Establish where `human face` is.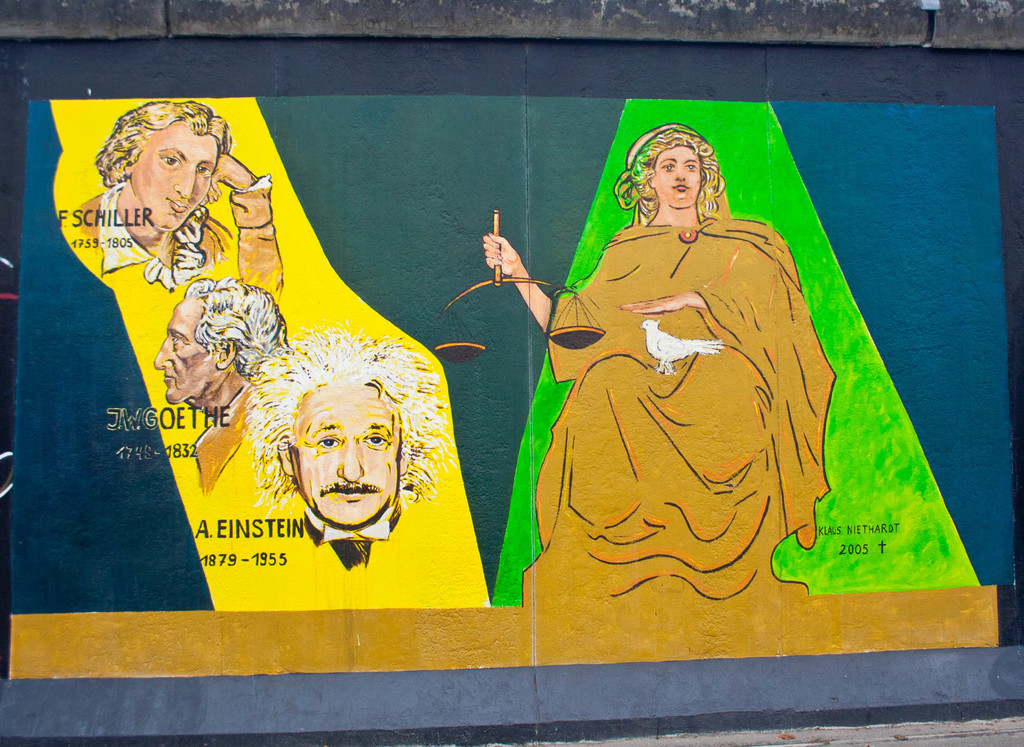
Established at x1=653 y1=151 x2=701 y2=204.
